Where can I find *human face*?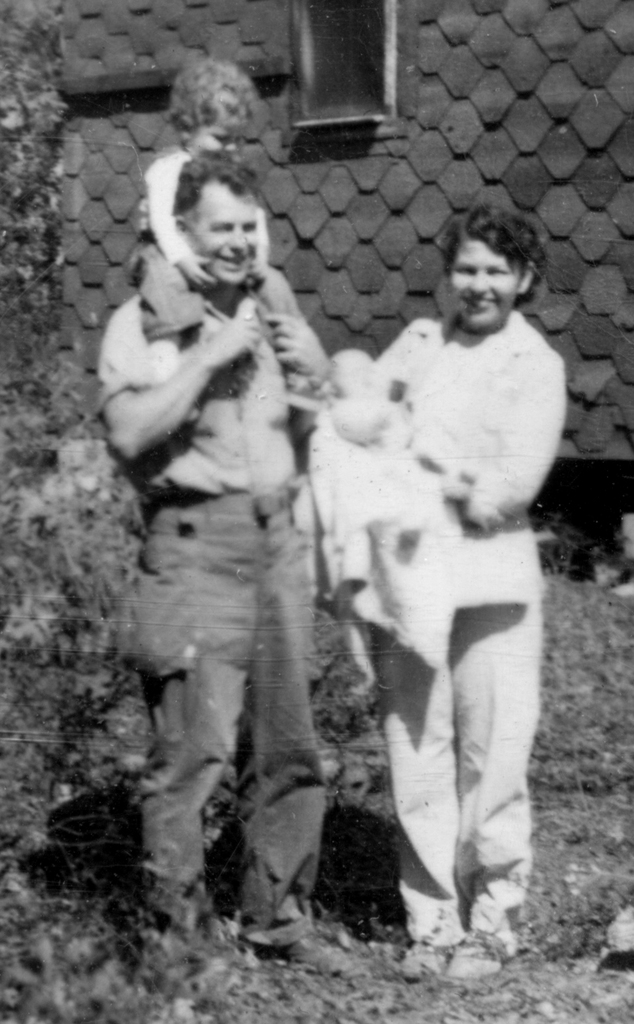
You can find it at x1=449, y1=240, x2=517, y2=333.
